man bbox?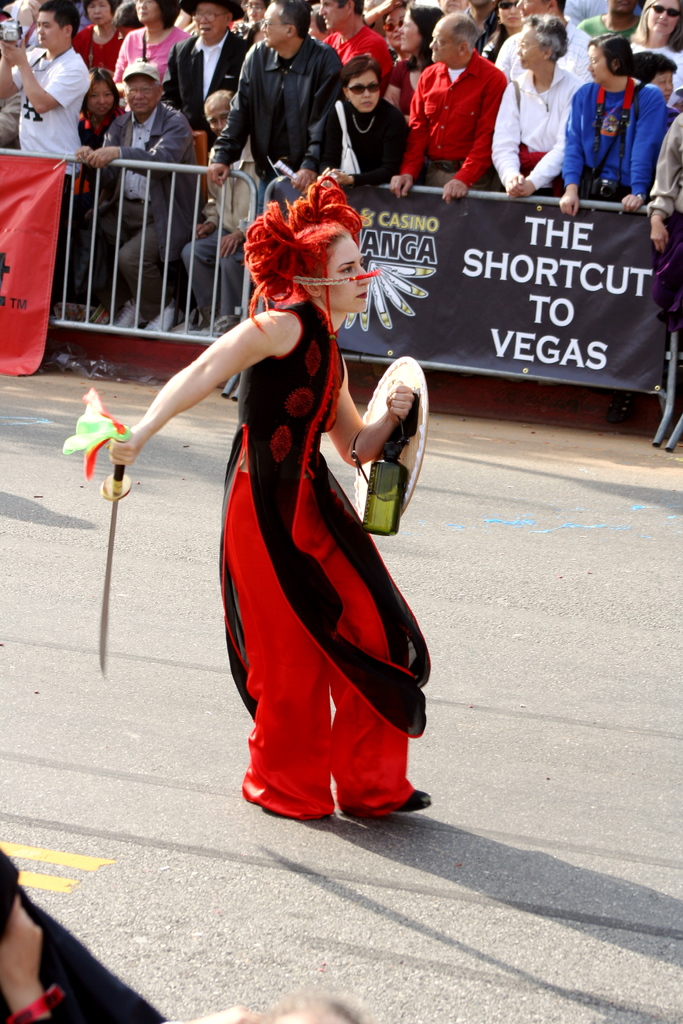
{"left": 0, "top": 6, "right": 91, "bottom": 292}
